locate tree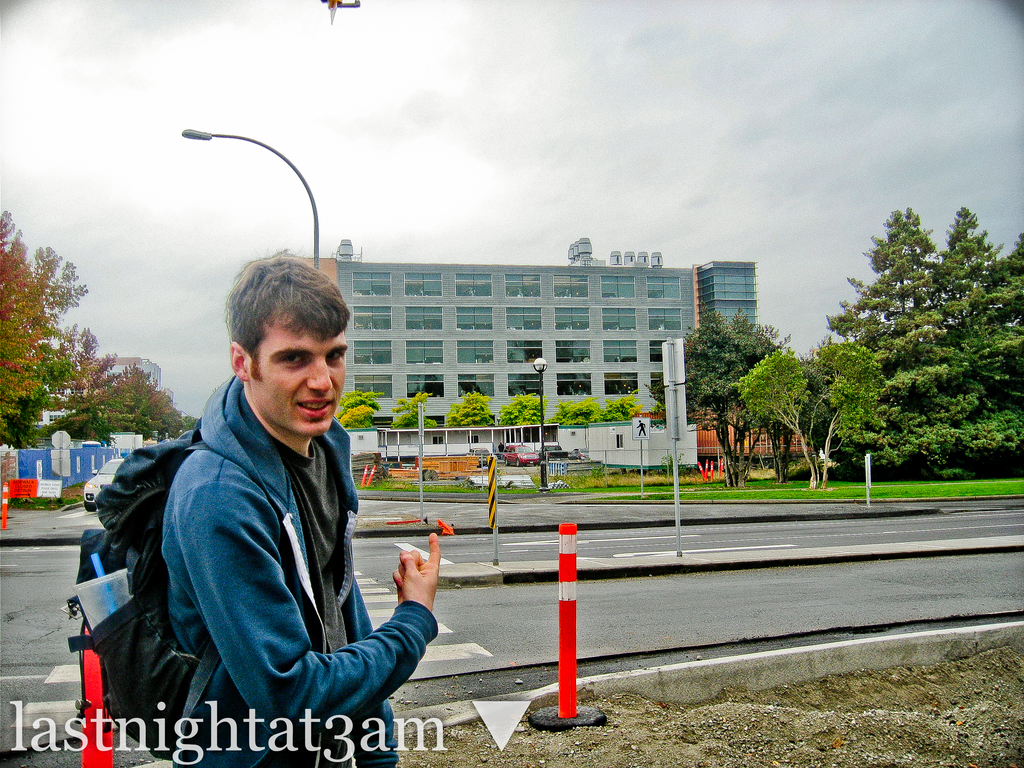
box(737, 336, 888, 492)
